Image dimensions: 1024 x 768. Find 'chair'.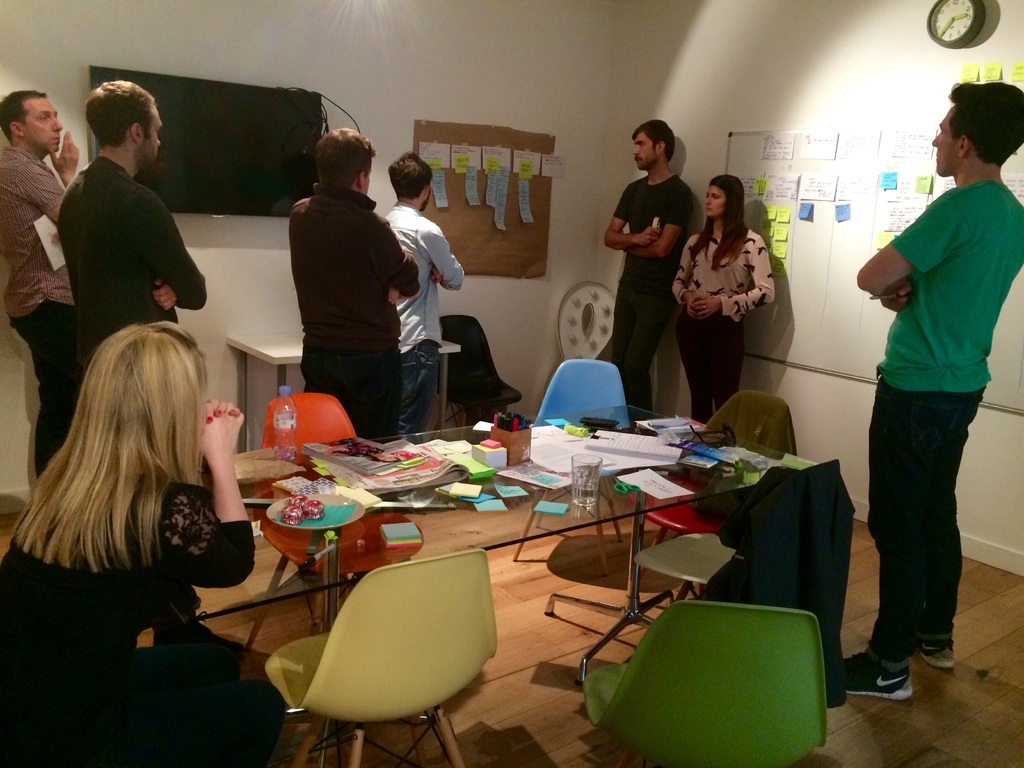
rect(705, 397, 810, 458).
